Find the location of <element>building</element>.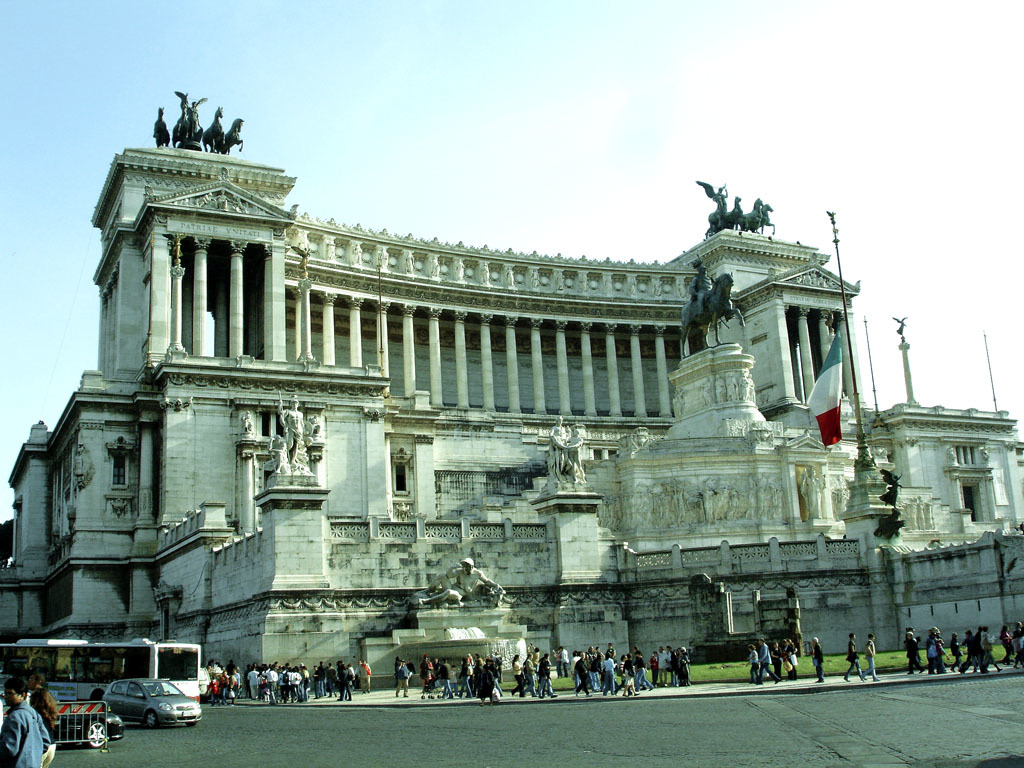
Location: region(0, 93, 1023, 688).
